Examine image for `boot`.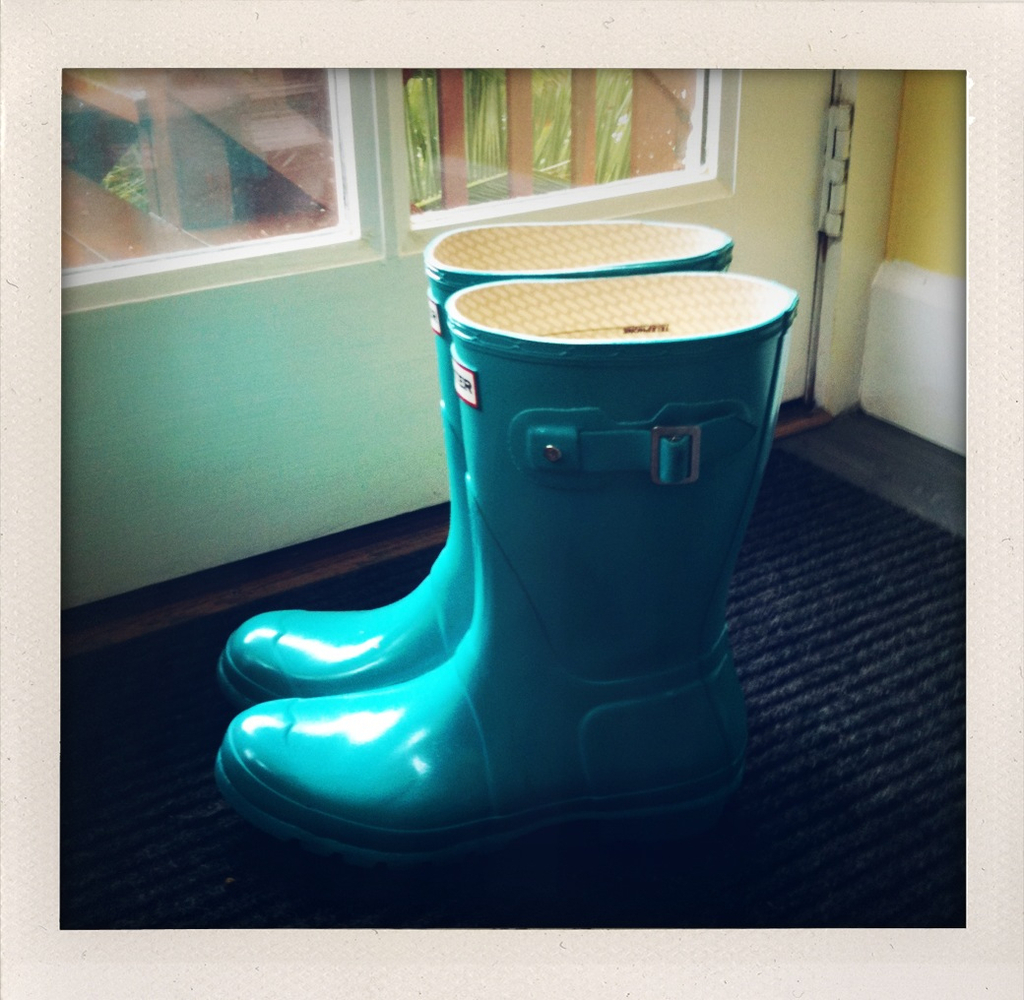
Examination result: pyautogui.locateOnScreen(224, 217, 735, 715).
